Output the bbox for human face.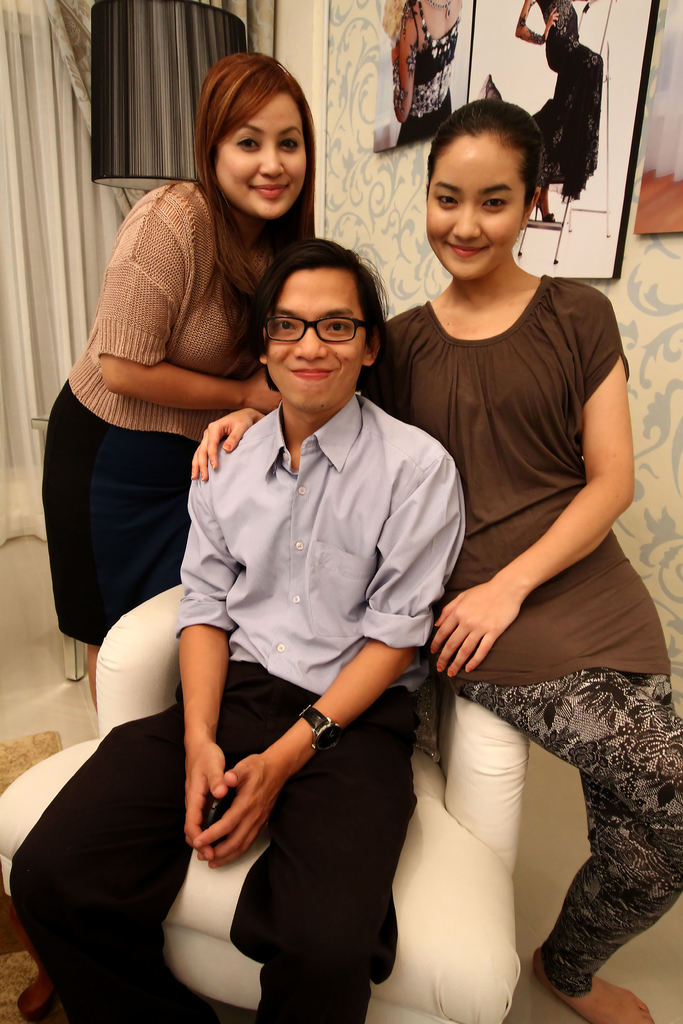
[left=215, top=93, right=304, bottom=219].
